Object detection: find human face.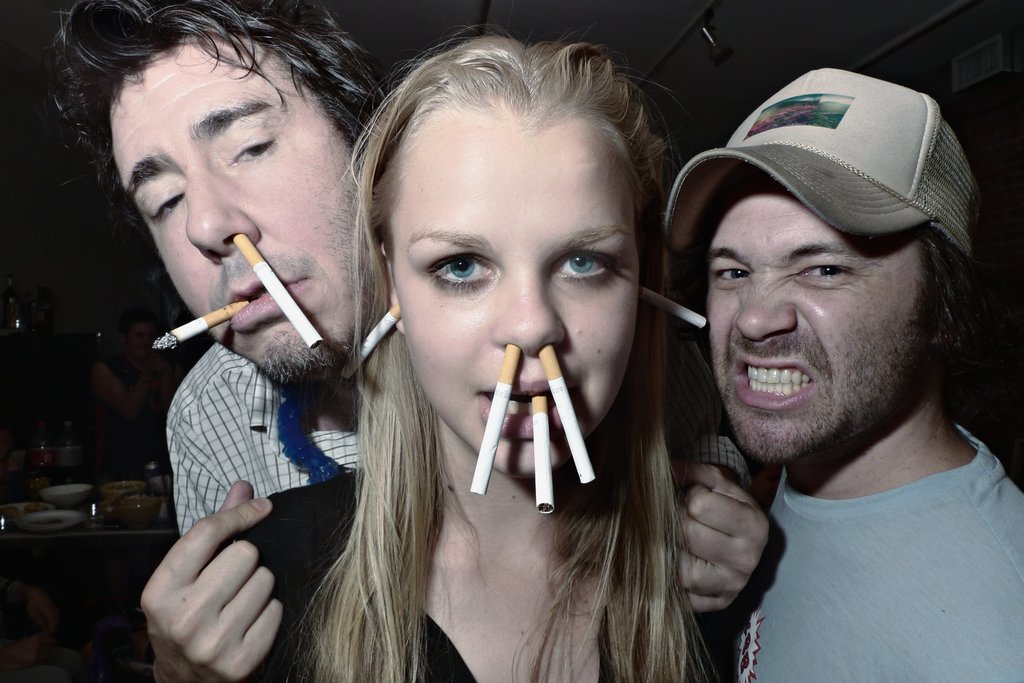
700,172,931,475.
